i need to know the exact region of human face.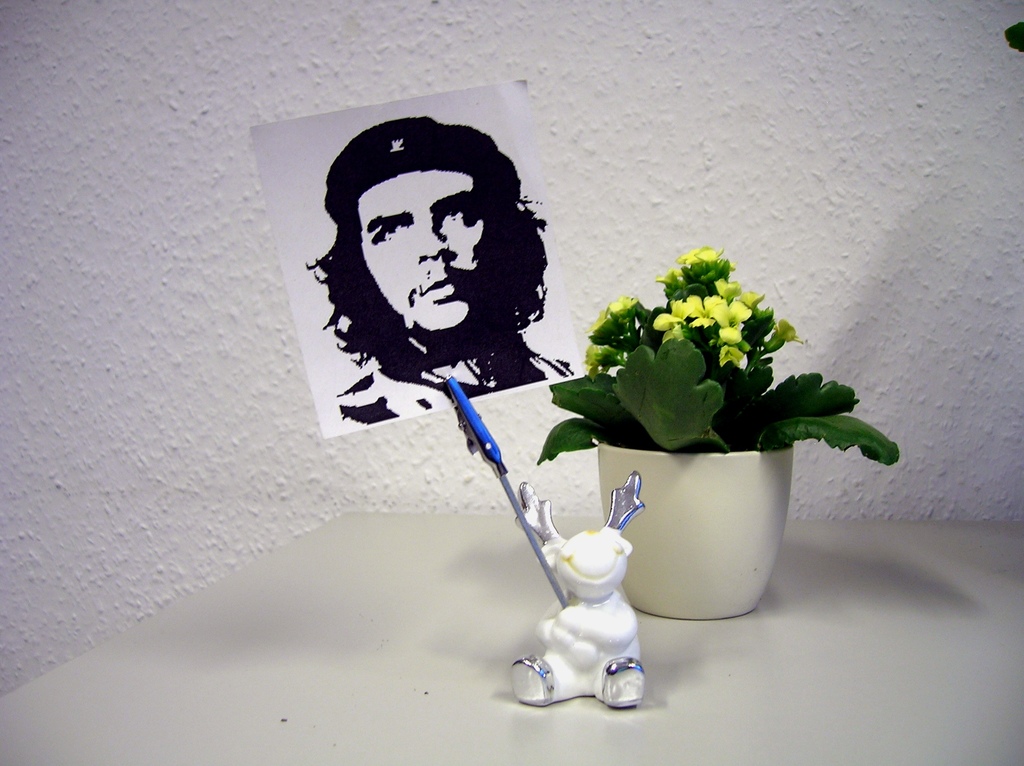
Region: 357, 166, 483, 331.
